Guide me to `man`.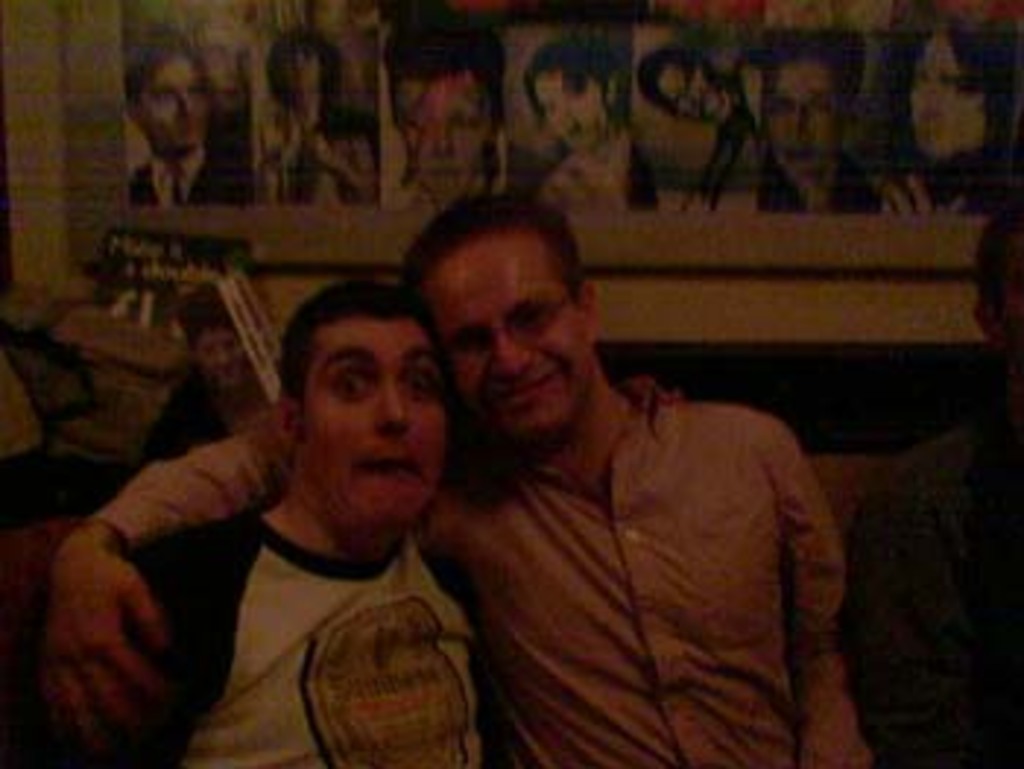
Guidance: detection(532, 47, 635, 193).
